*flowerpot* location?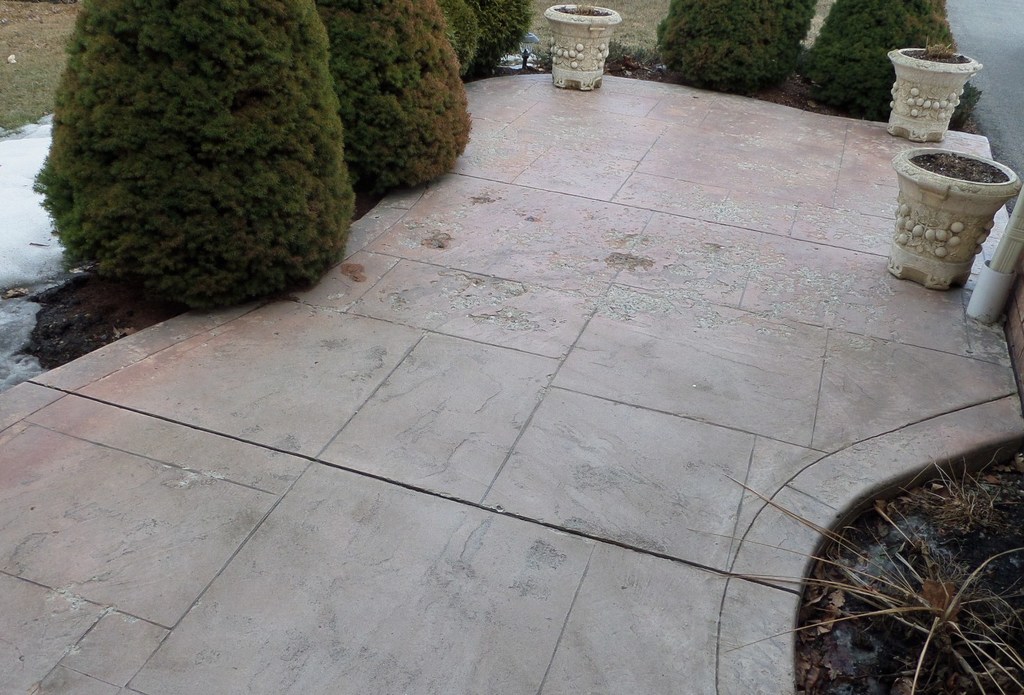
901 136 1014 279
